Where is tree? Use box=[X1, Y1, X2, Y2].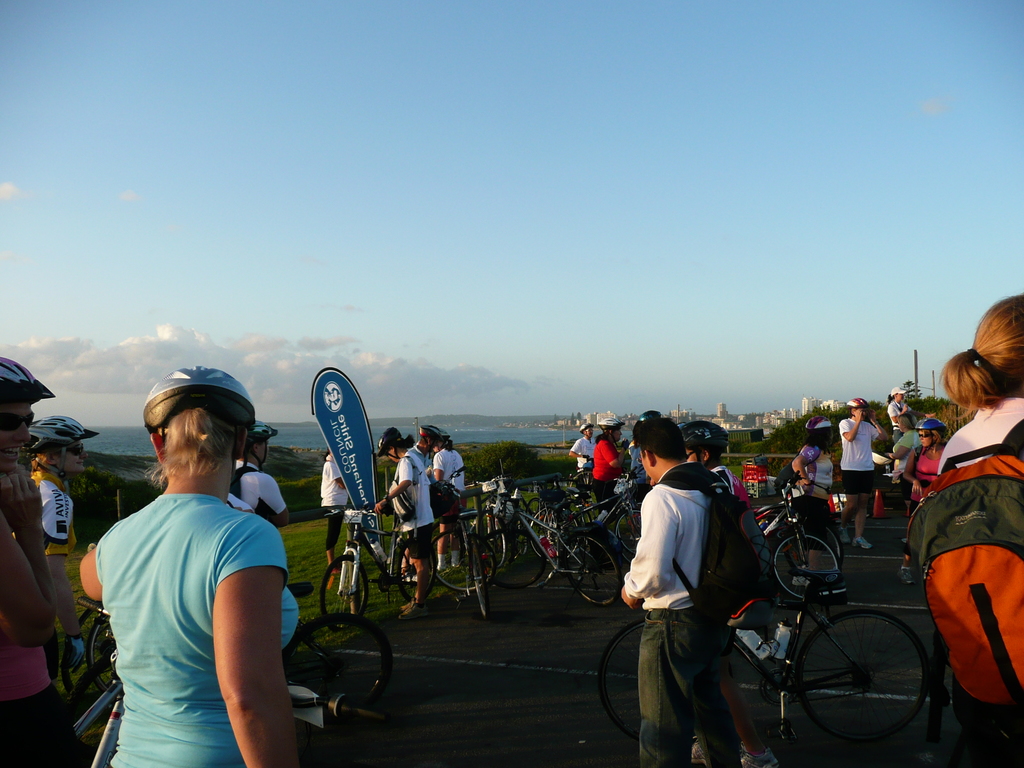
box=[906, 373, 948, 424].
